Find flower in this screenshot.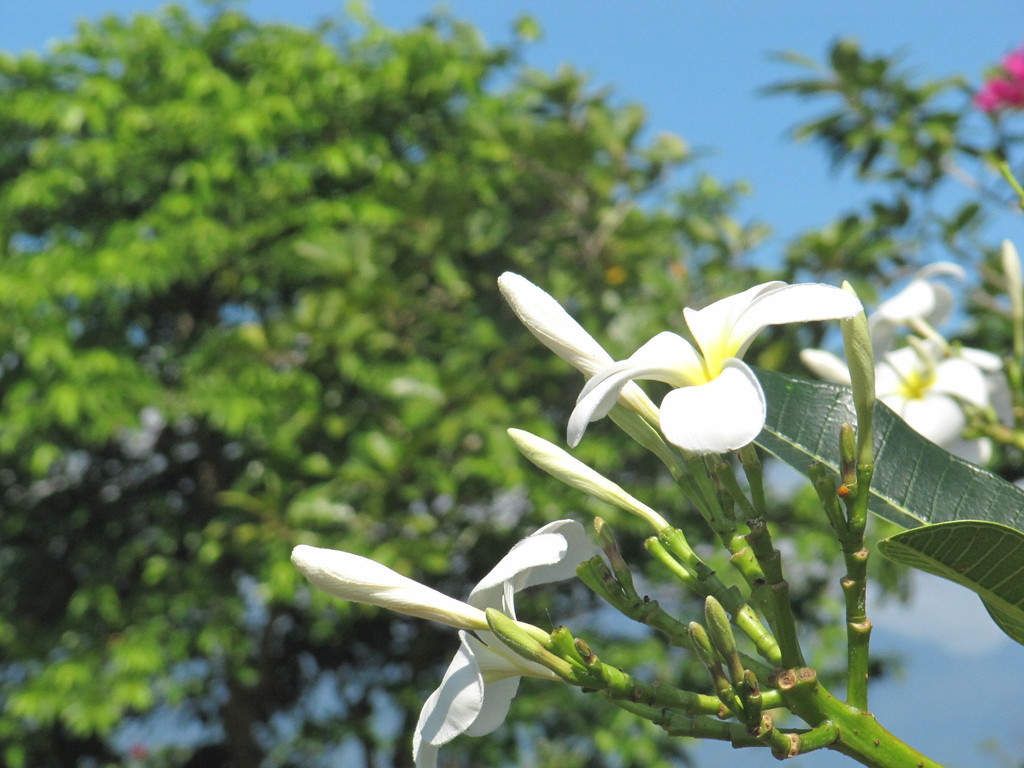
The bounding box for flower is 803, 268, 965, 401.
